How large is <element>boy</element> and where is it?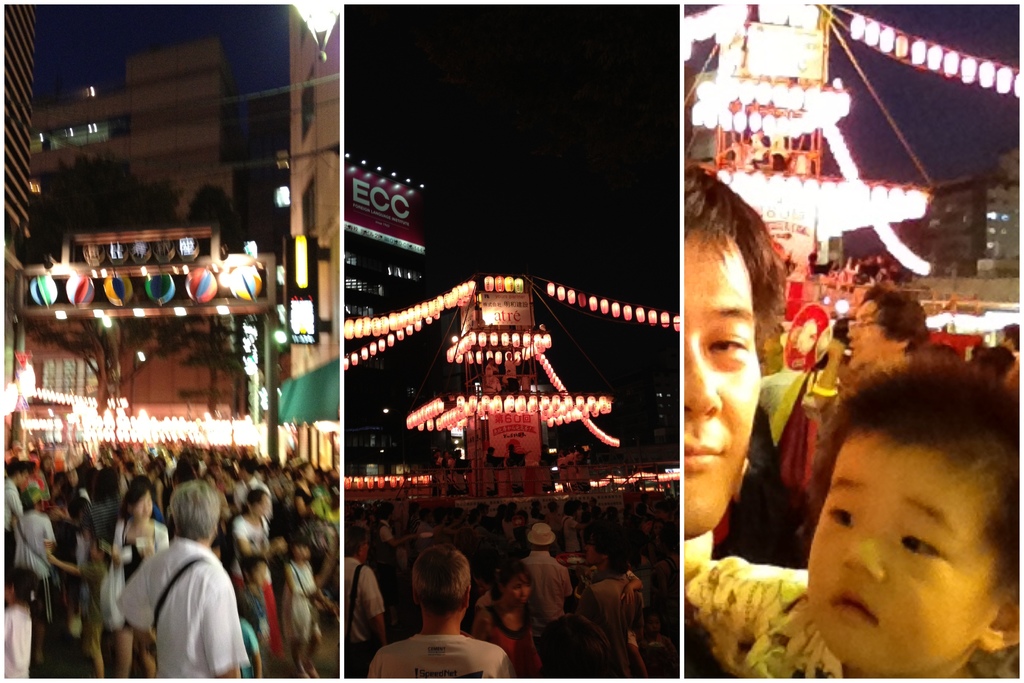
Bounding box: pyautogui.locateOnScreen(239, 555, 268, 650).
